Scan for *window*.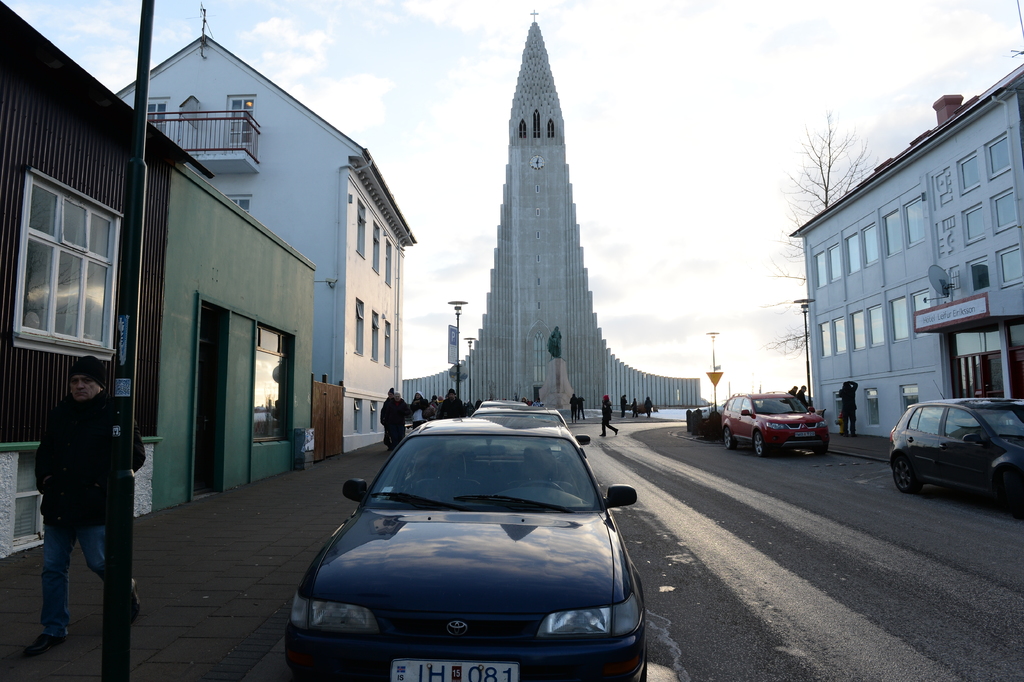
Scan result: bbox=(547, 119, 554, 137).
